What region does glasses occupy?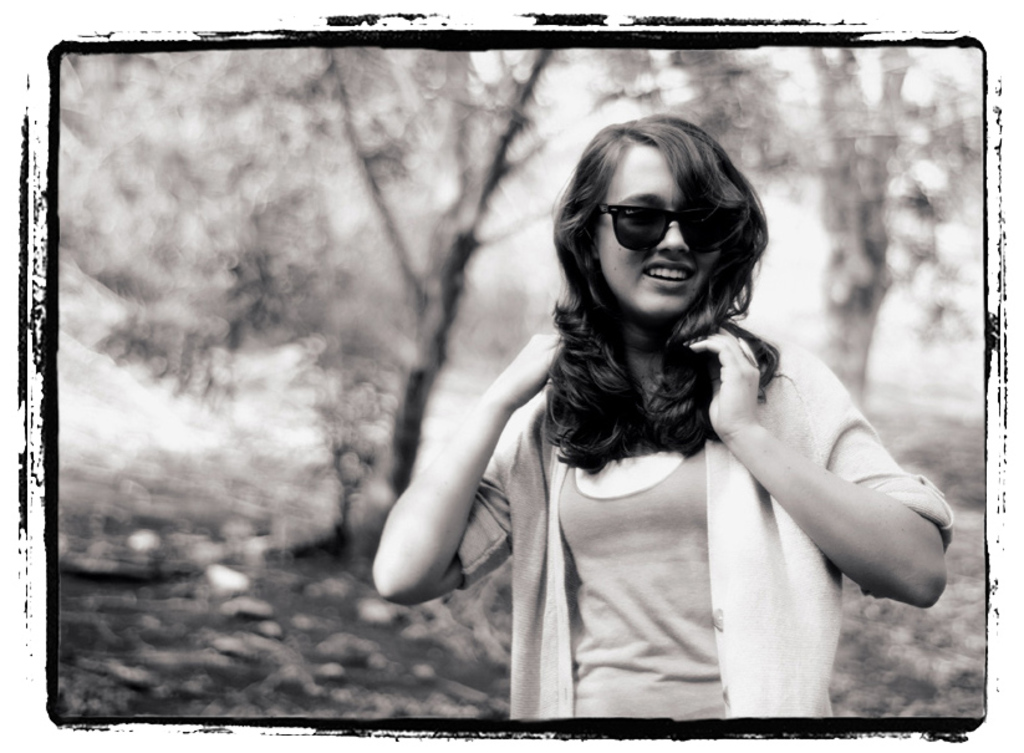
select_region(593, 198, 739, 250).
